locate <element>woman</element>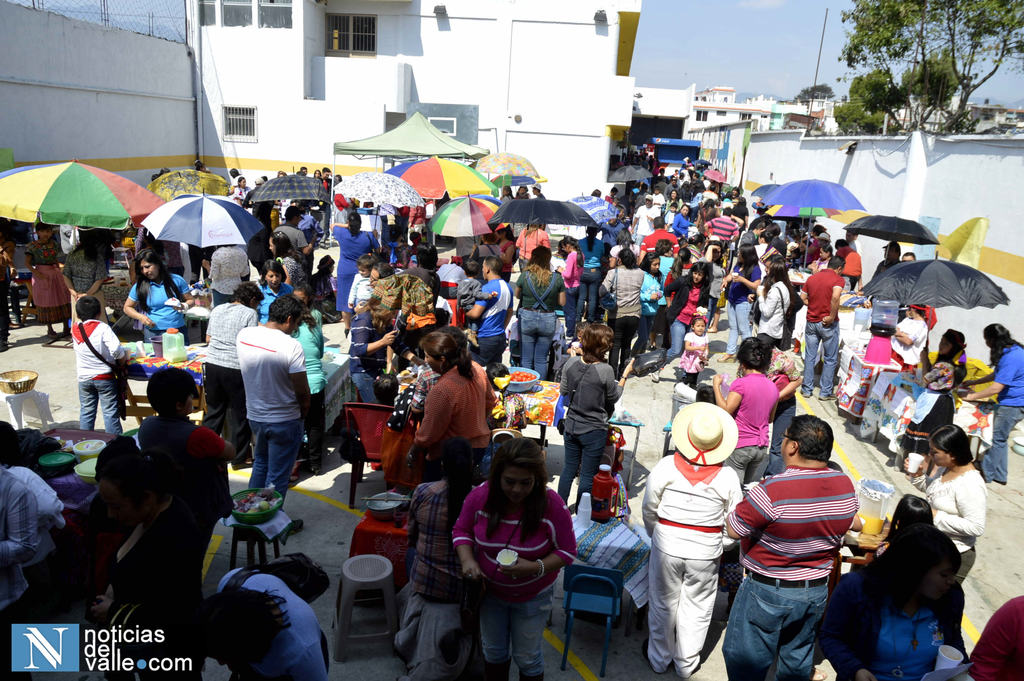
(left=637, top=253, right=671, bottom=353)
